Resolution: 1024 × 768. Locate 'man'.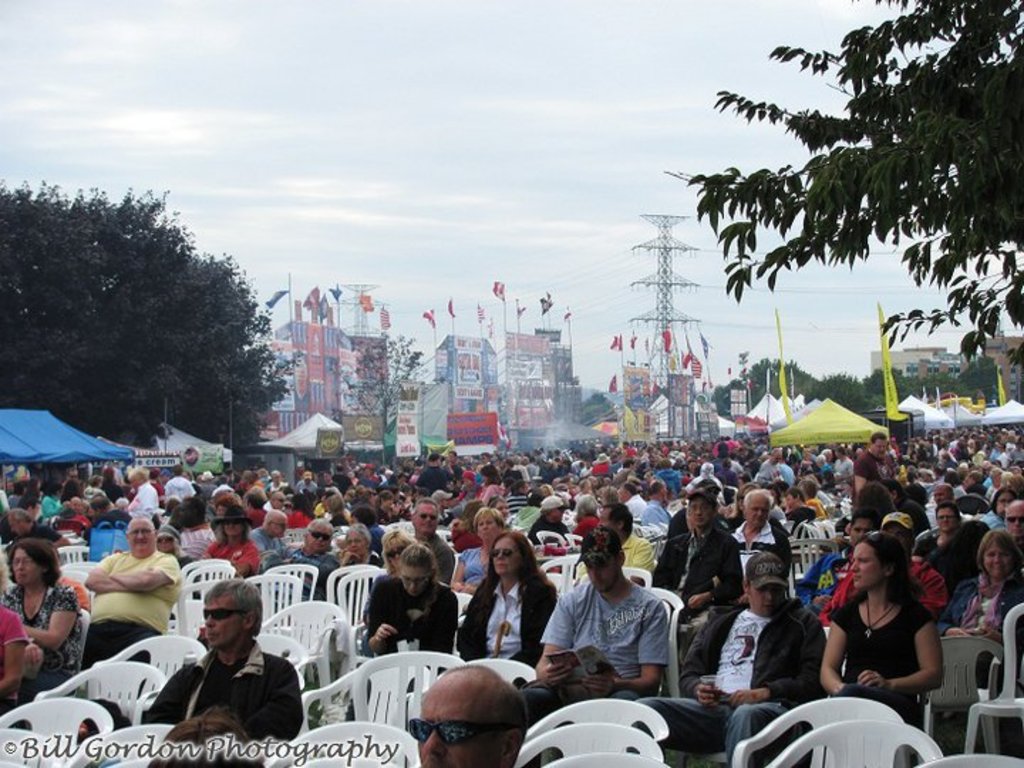
left=128, top=466, right=158, bottom=518.
